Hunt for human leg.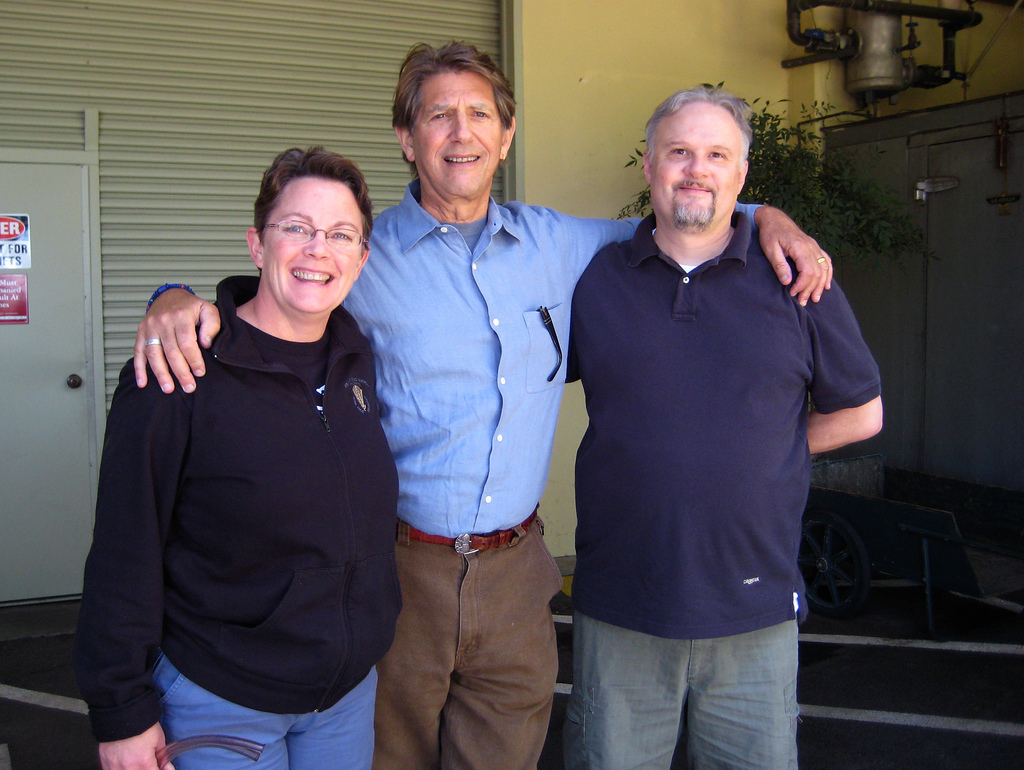
Hunted down at x1=685, y1=623, x2=798, y2=769.
